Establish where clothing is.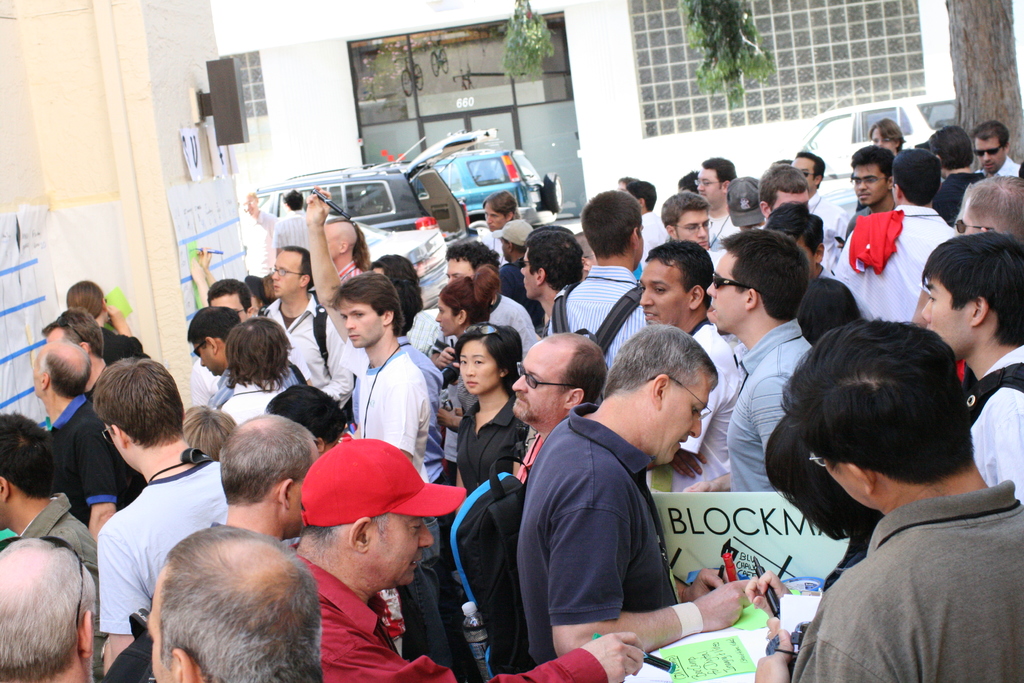
Established at 934 170 986 224.
